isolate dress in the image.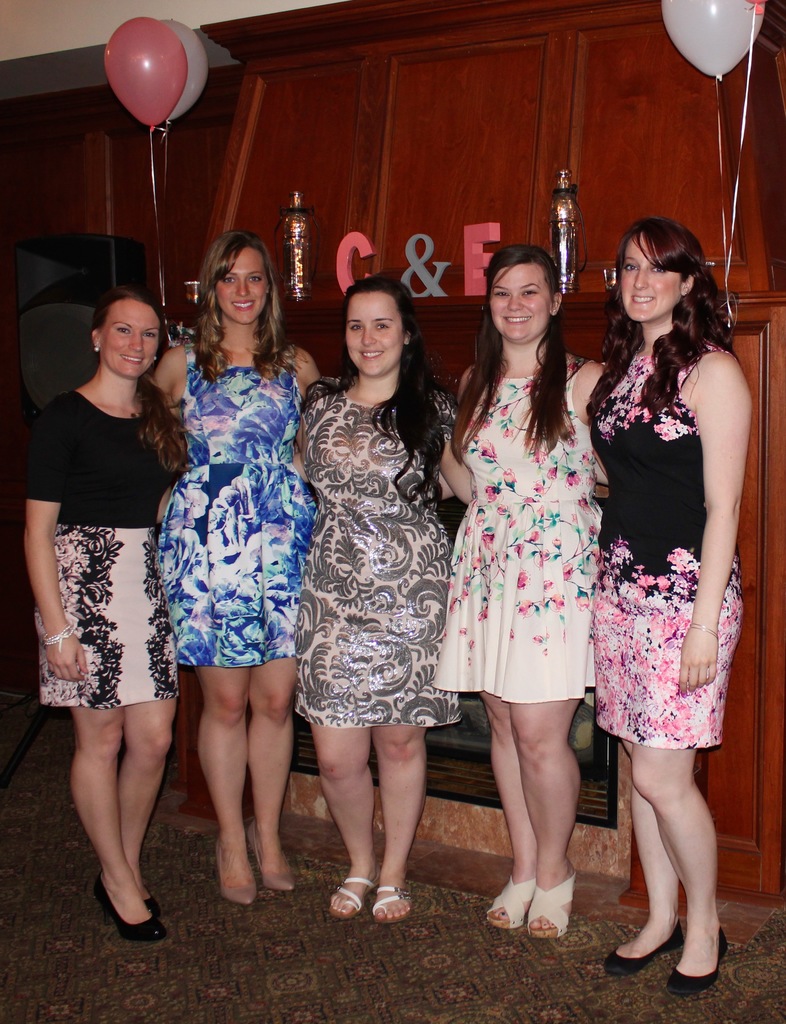
Isolated region: <box>179,341,305,664</box>.
